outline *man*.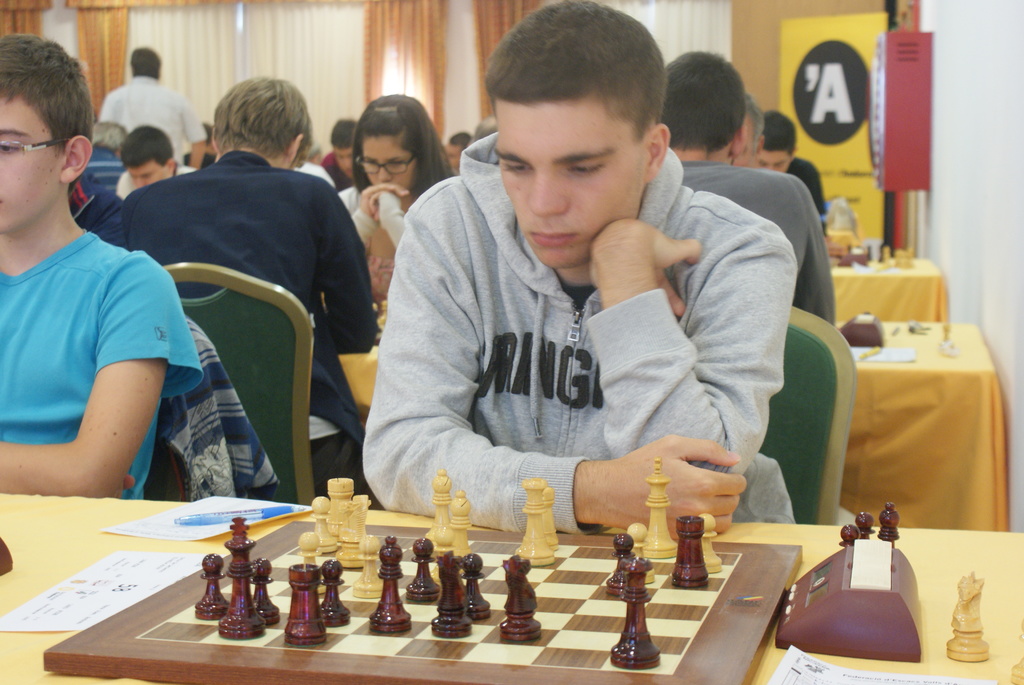
Outline: rect(112, 47, 216, 154).
